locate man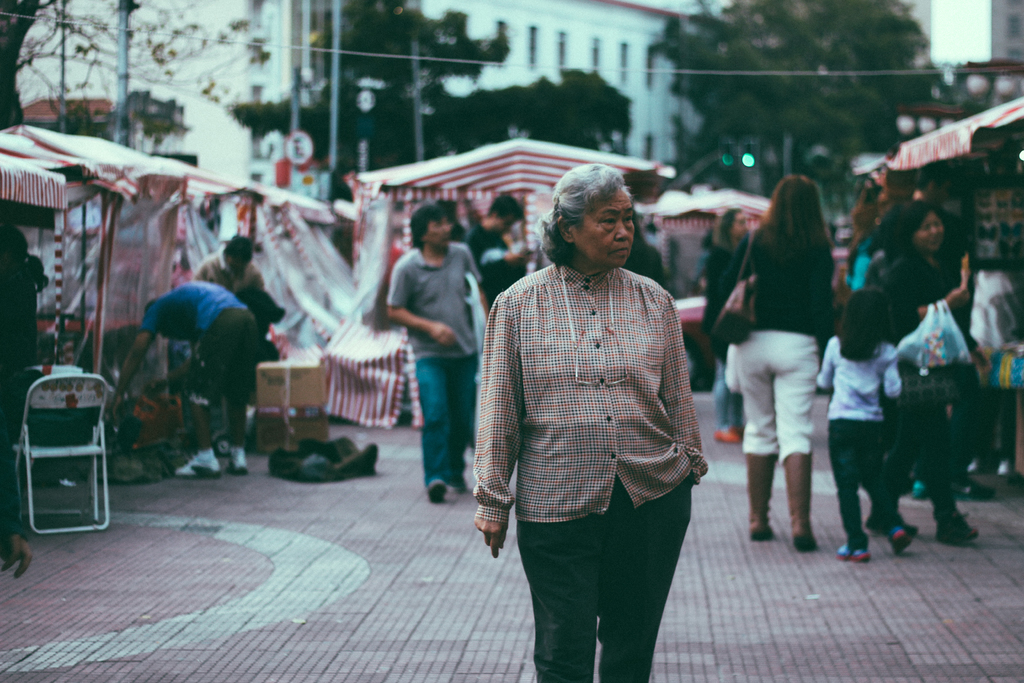
box(133, 263, 270, 475)
